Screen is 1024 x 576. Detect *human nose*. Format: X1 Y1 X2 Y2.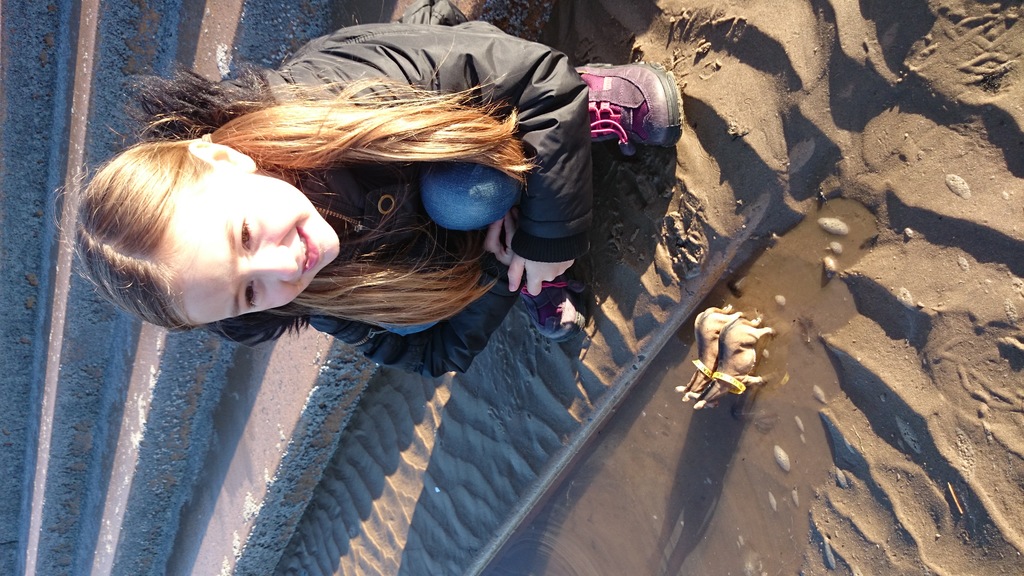
247 246 298 283.
